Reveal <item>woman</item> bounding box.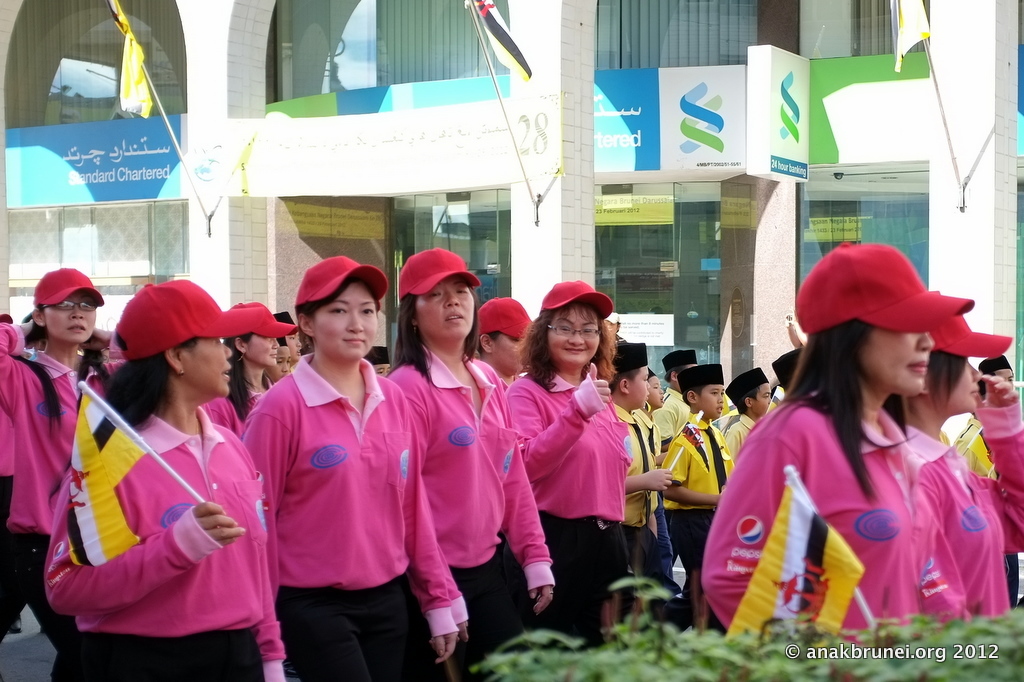
Revealed: (385,243,553,673).
